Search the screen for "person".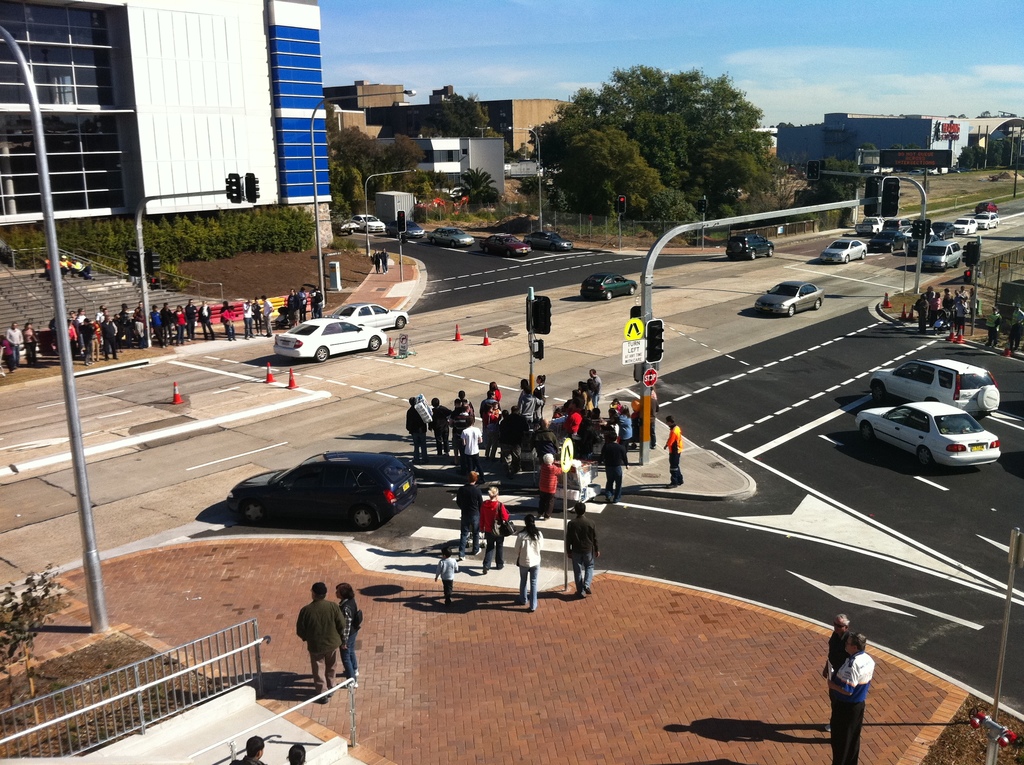
Found at box=[827, 634, 872, 764].
